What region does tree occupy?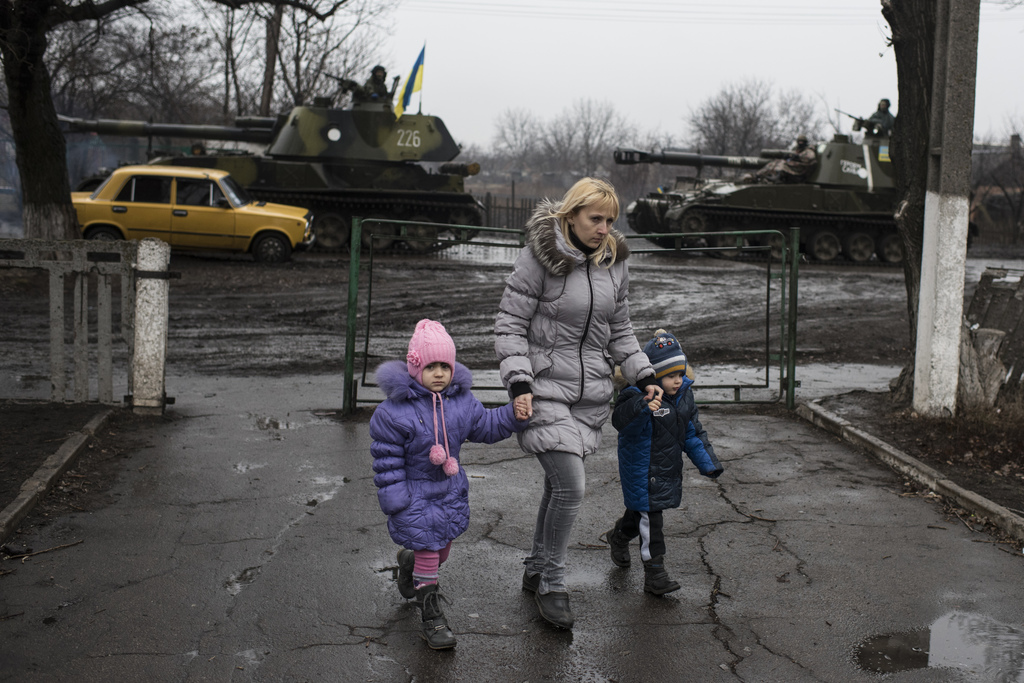
bbox=[874, 0, 1023, 426].
